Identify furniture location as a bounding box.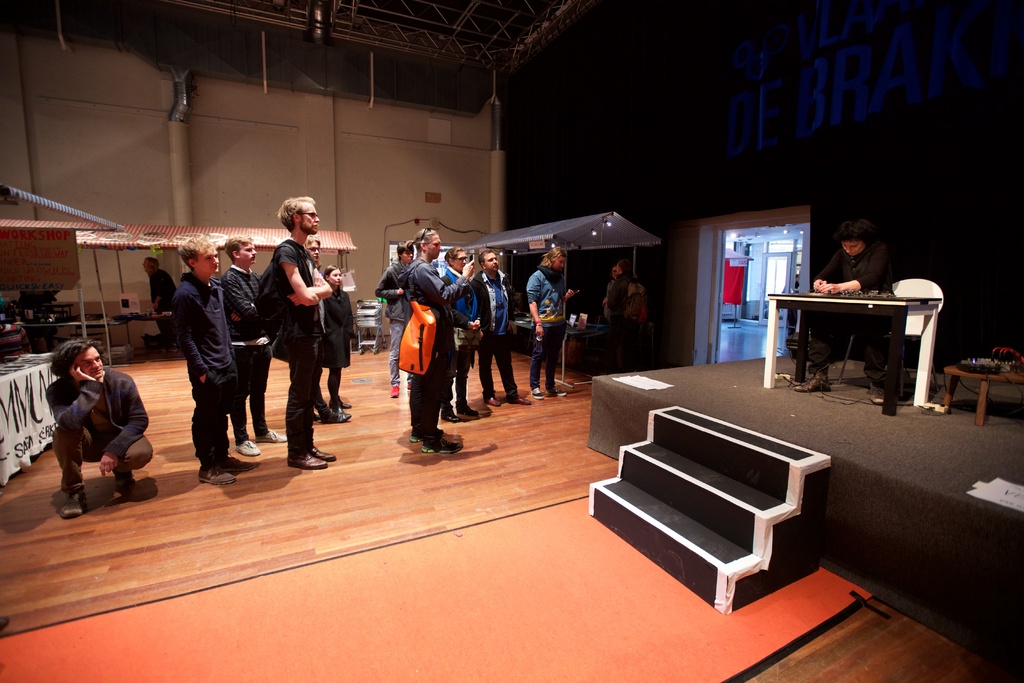
[left=942, top=358, right=1023, bottom=428].
